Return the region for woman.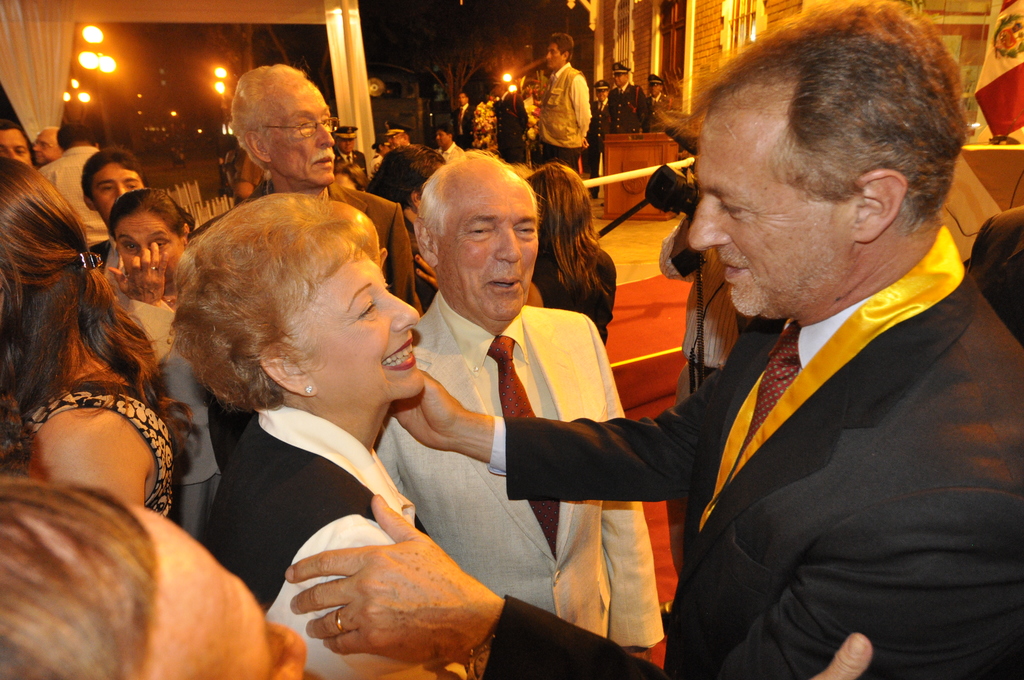
(left=166, top=202, right=880, bottom=679).
